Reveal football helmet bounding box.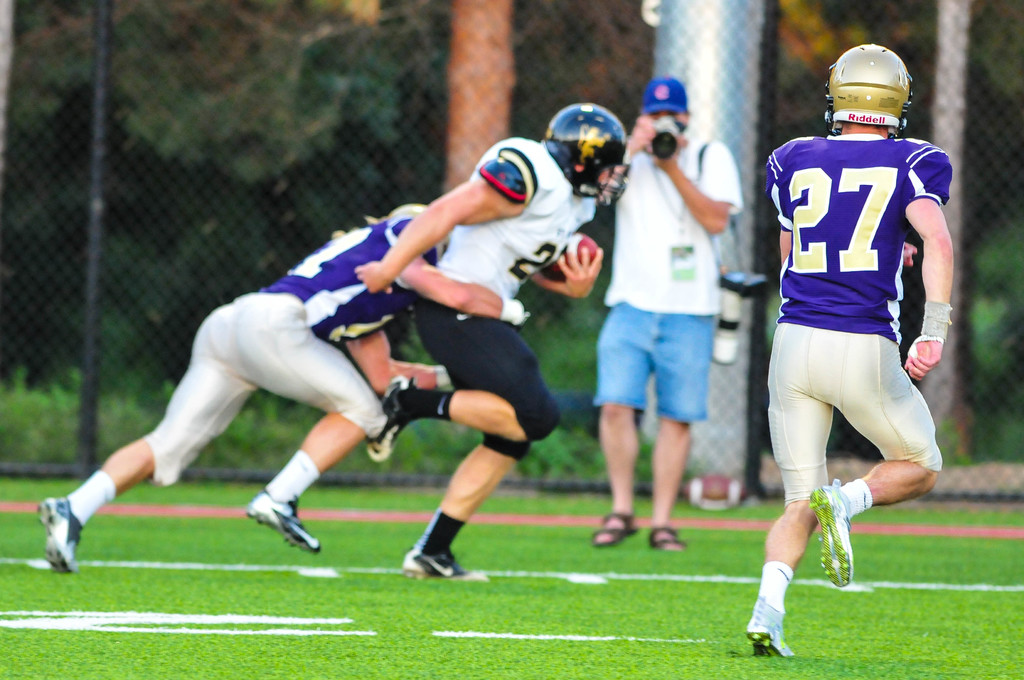
Revealed: BBox(825, 40, 920, 140).
